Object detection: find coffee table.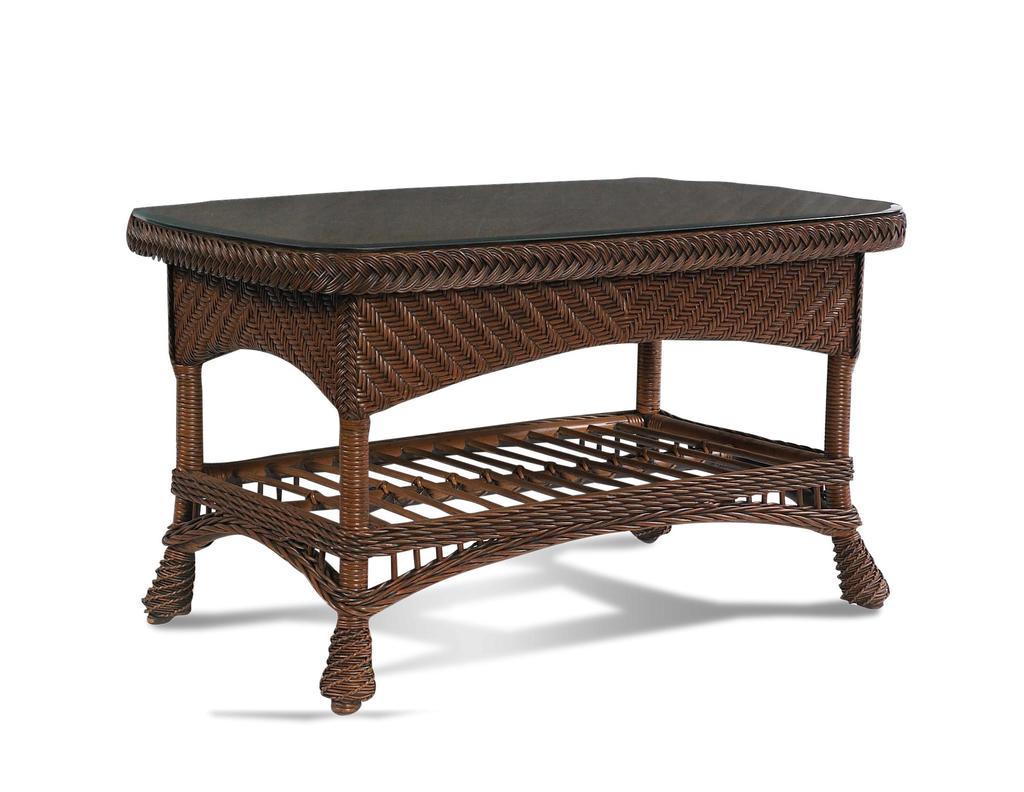
(141, 187, 908, 717).
